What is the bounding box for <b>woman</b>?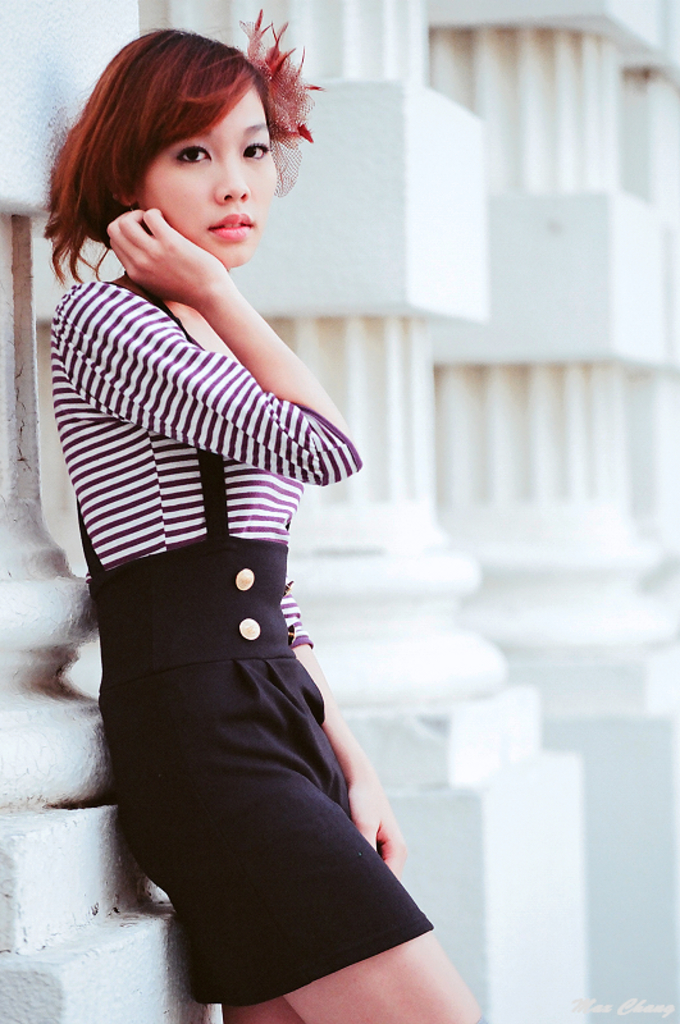
bbox=[42, 64, 447, 1001].
